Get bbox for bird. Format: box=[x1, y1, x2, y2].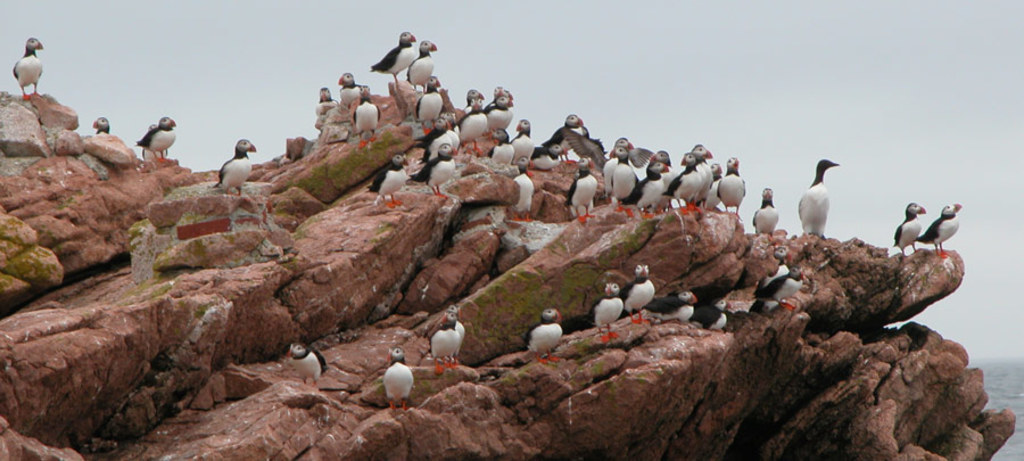
box=[889, 198, 927, 260].
